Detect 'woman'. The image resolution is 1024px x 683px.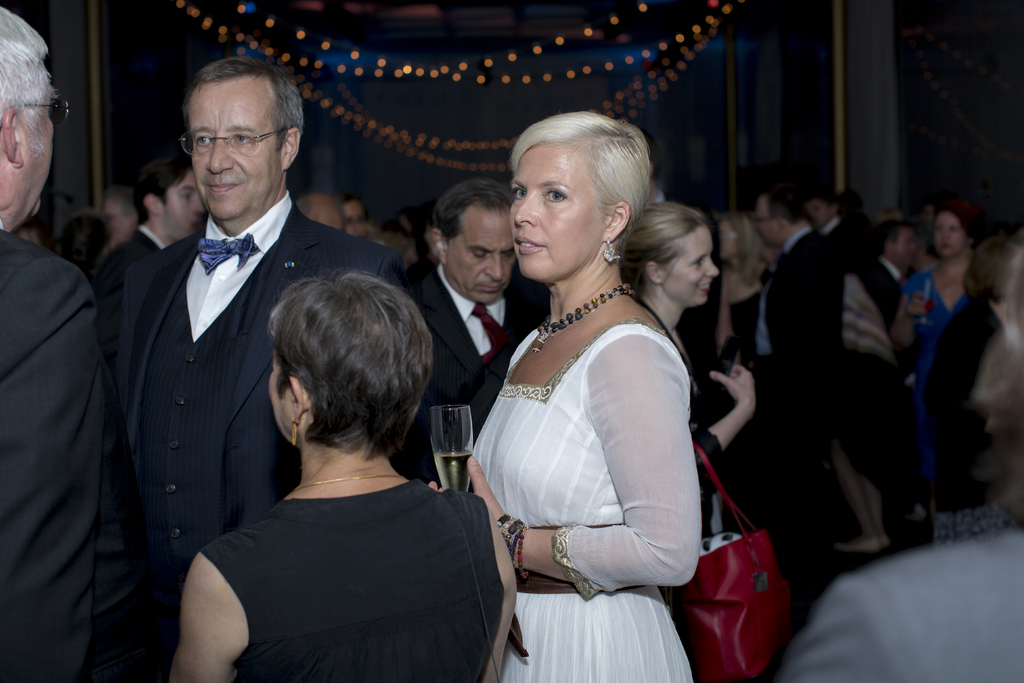
[left=454, top=106, right=719, bottom=680].
